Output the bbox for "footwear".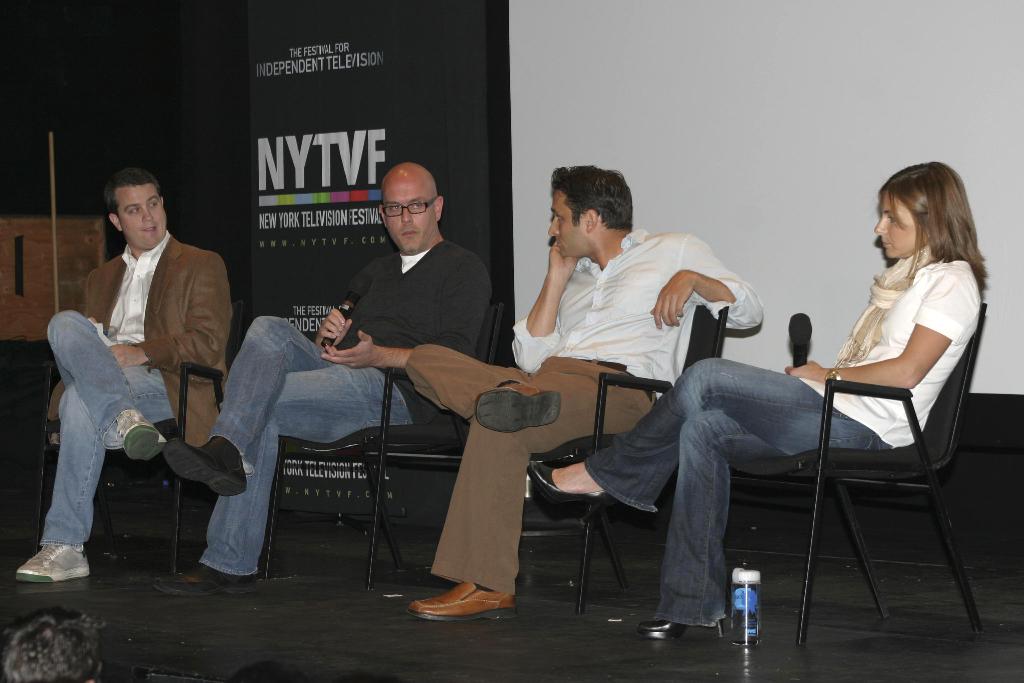
(x1=152, y1=556, x2=255, y2=589).
